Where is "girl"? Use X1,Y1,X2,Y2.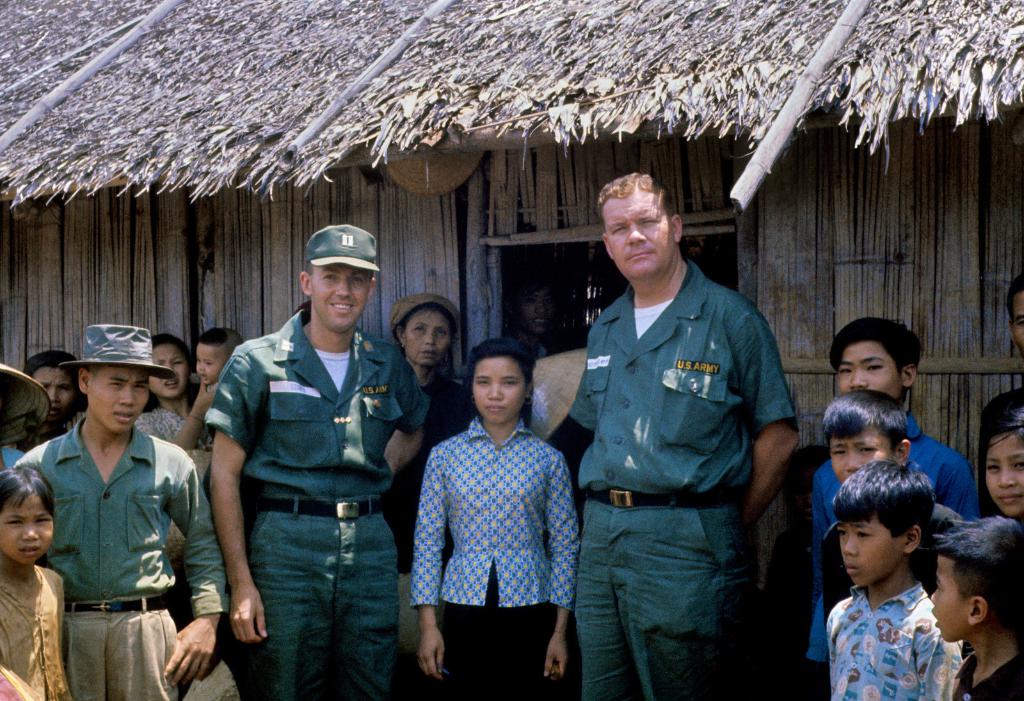
8,351,85,453.
